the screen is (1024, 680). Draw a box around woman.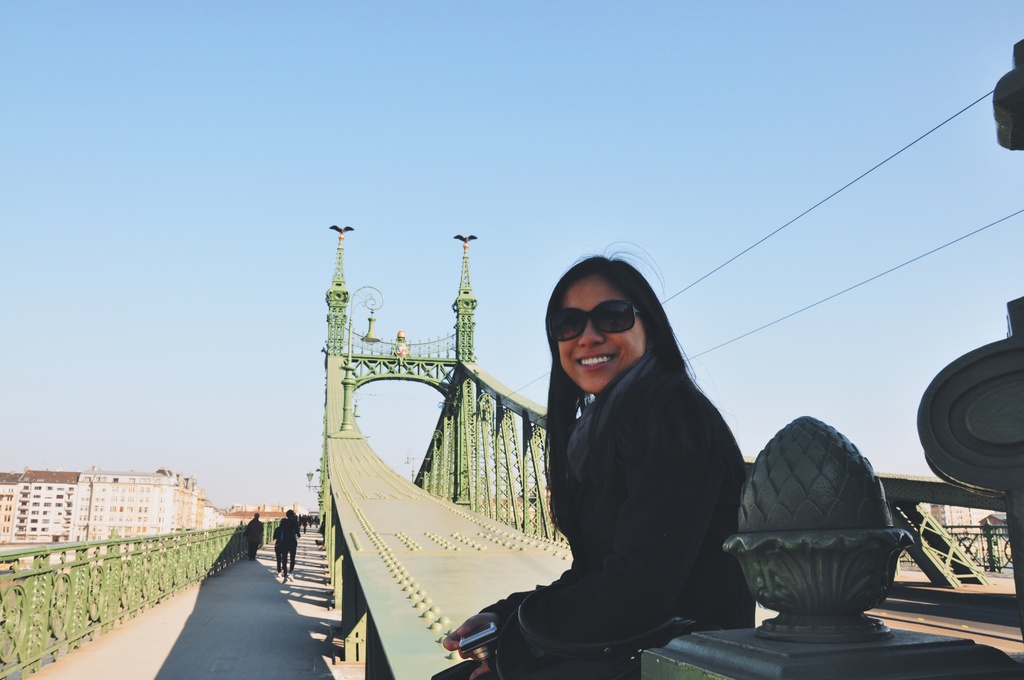
[504,239,757,675].
